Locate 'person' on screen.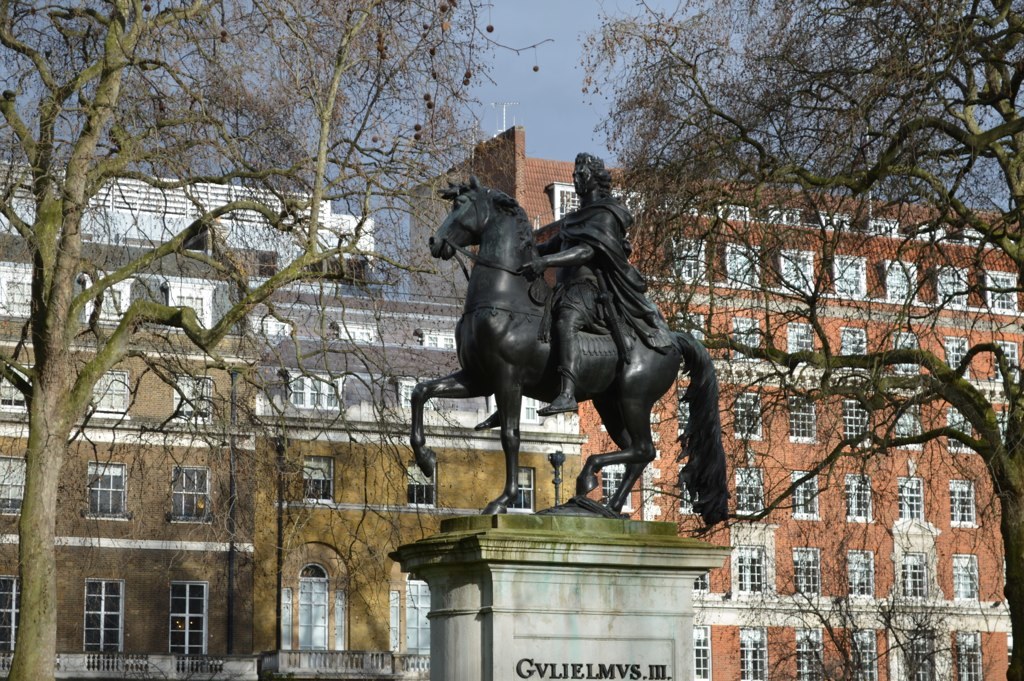
On screen at {"left": 471, "top": 152, "right": 673, "bottom": 440}.
